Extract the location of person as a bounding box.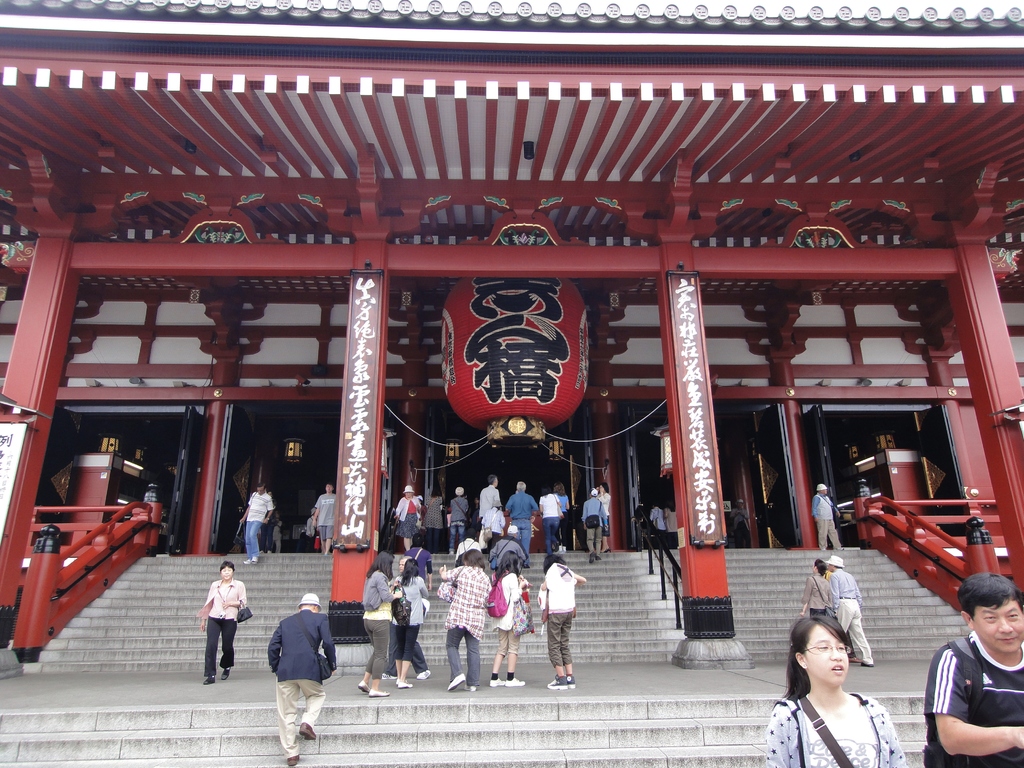
x1=356, y1=550, x2=401, y2=698.
